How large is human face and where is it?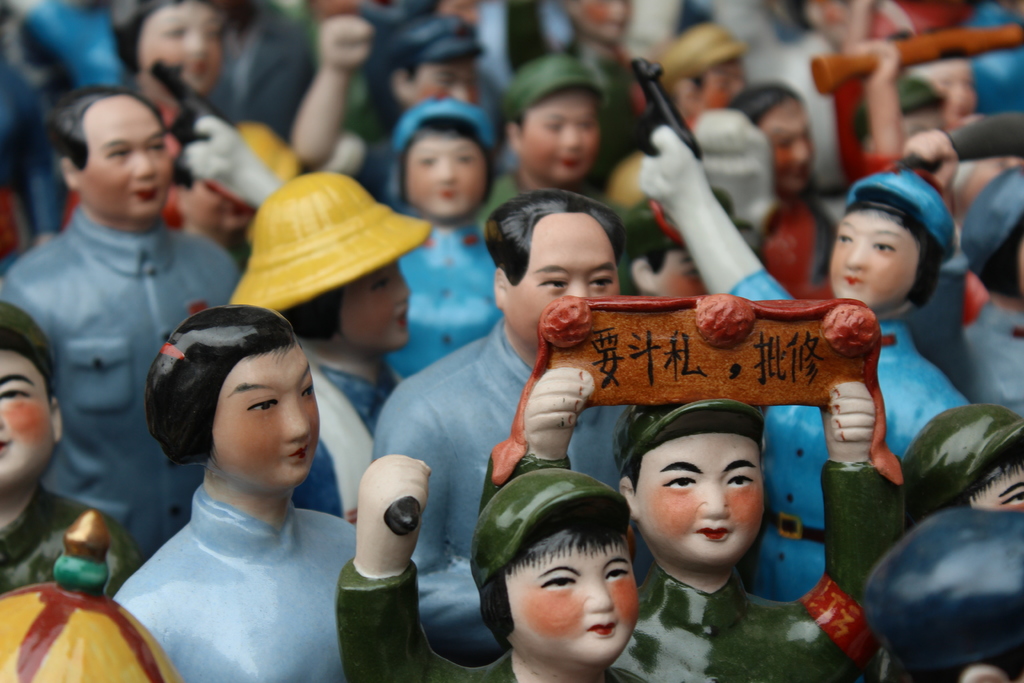
Bounding box: box=[404, 140, 485, 216].
